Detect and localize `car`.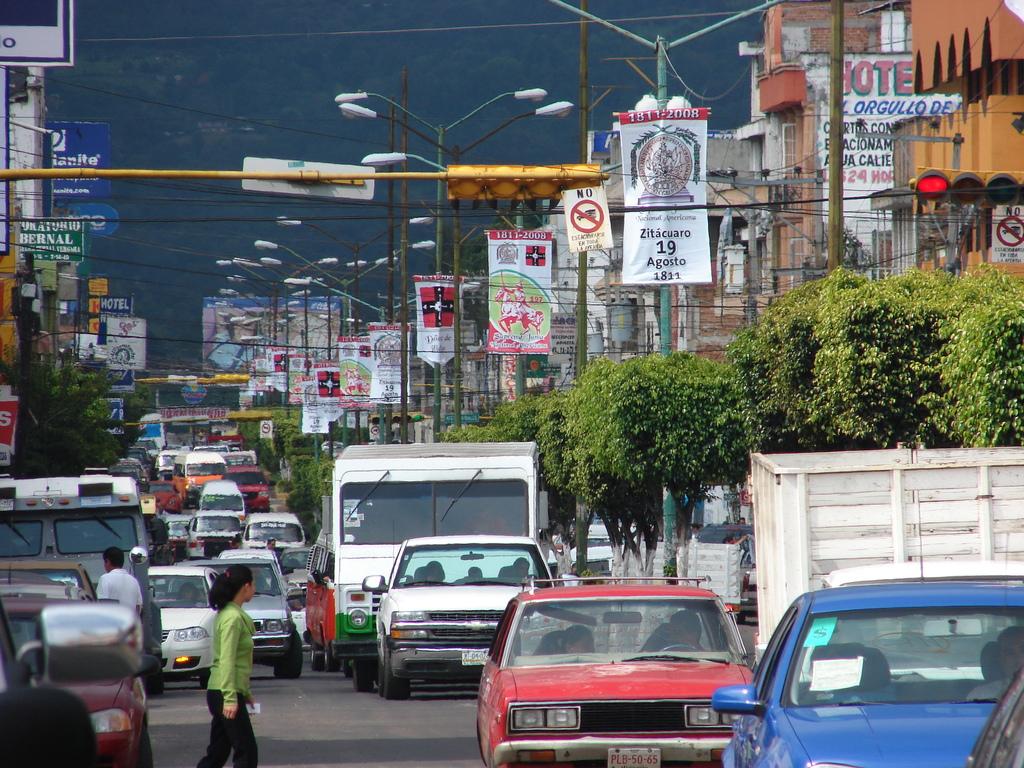
Localized at (0, 574, 150, 767).
